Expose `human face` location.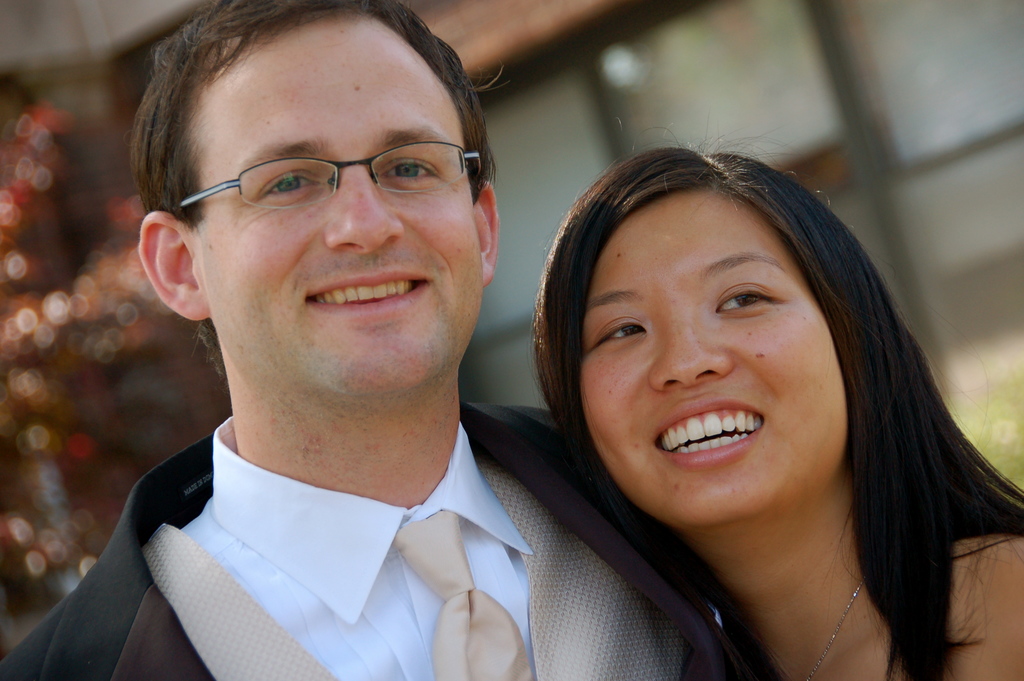
Exposed at region(579, 186, 847, 529).
